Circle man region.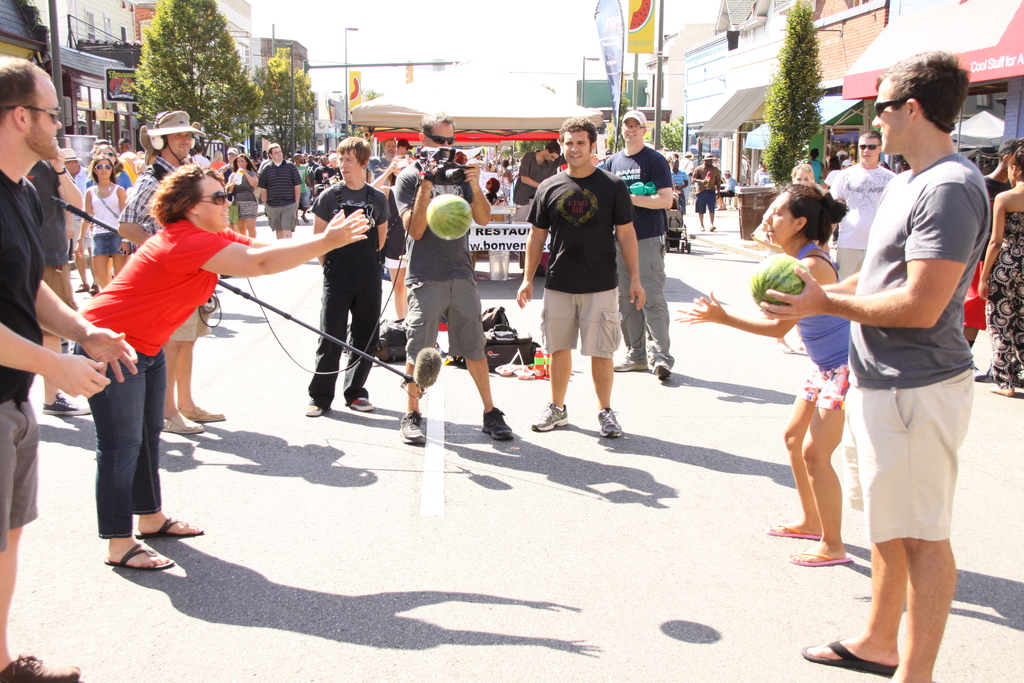
Region: (395,136,412,156).
